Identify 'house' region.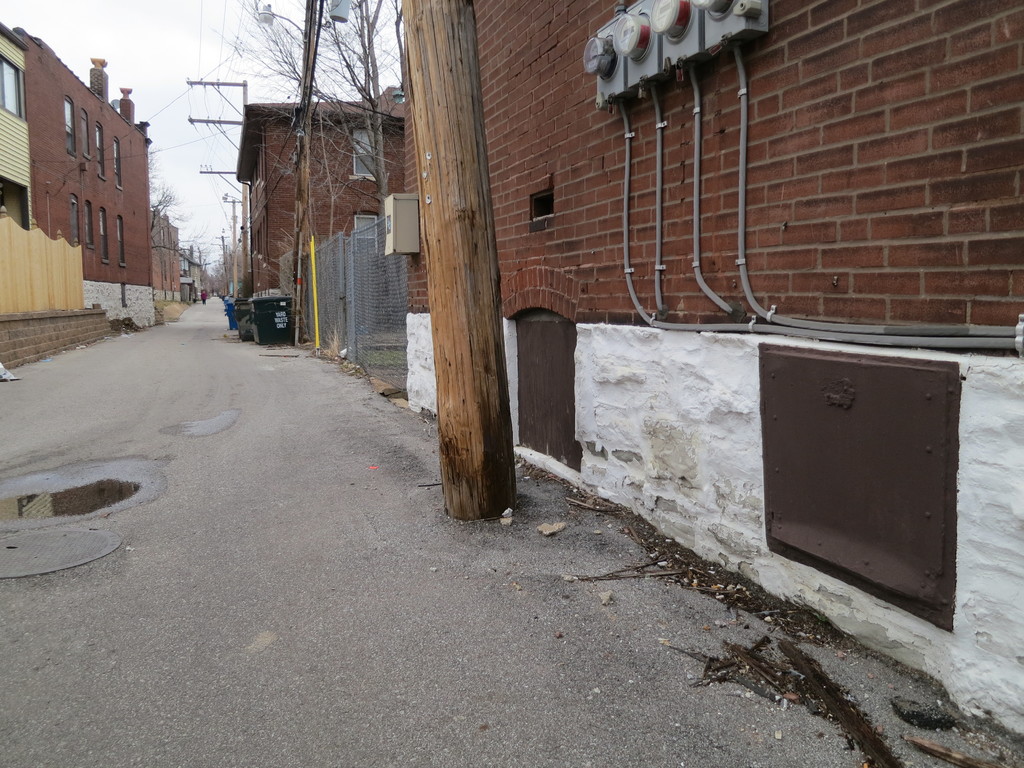
Region: bbox(287, 203, 428, 385).
